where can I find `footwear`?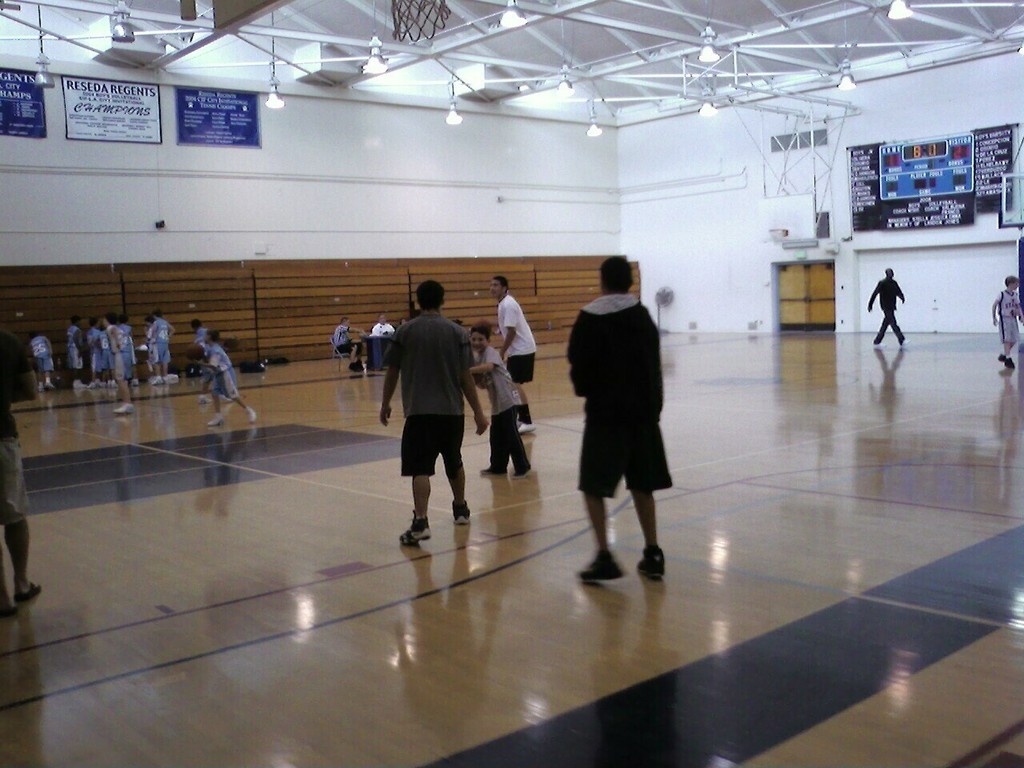
You can find it at (477, 467, 506, 475).
